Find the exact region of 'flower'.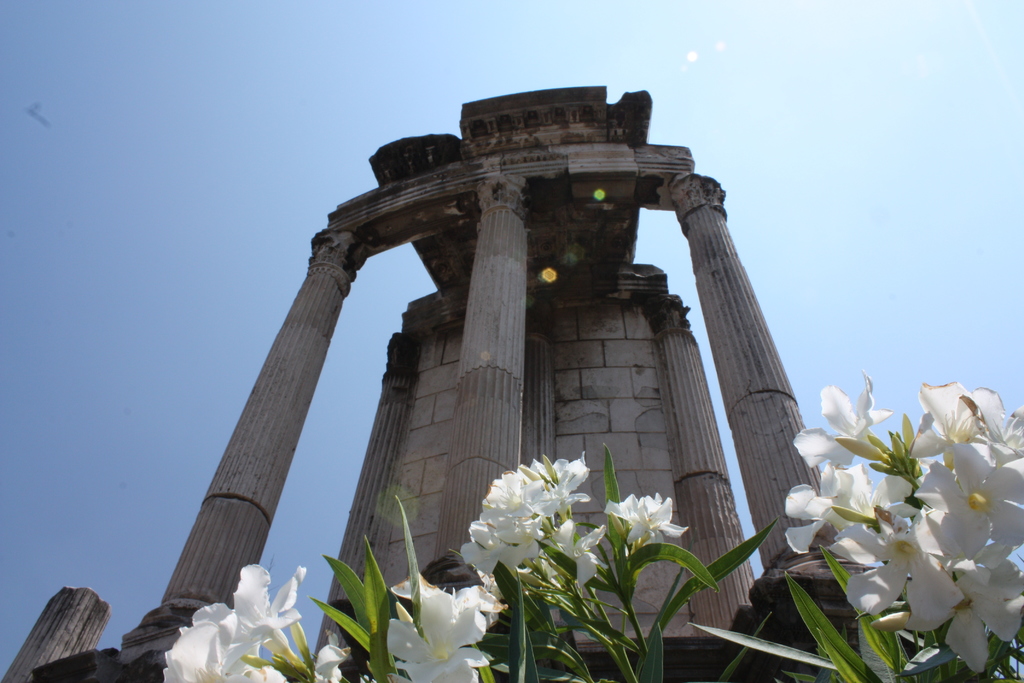
Exact region: (157,620,291,682).
